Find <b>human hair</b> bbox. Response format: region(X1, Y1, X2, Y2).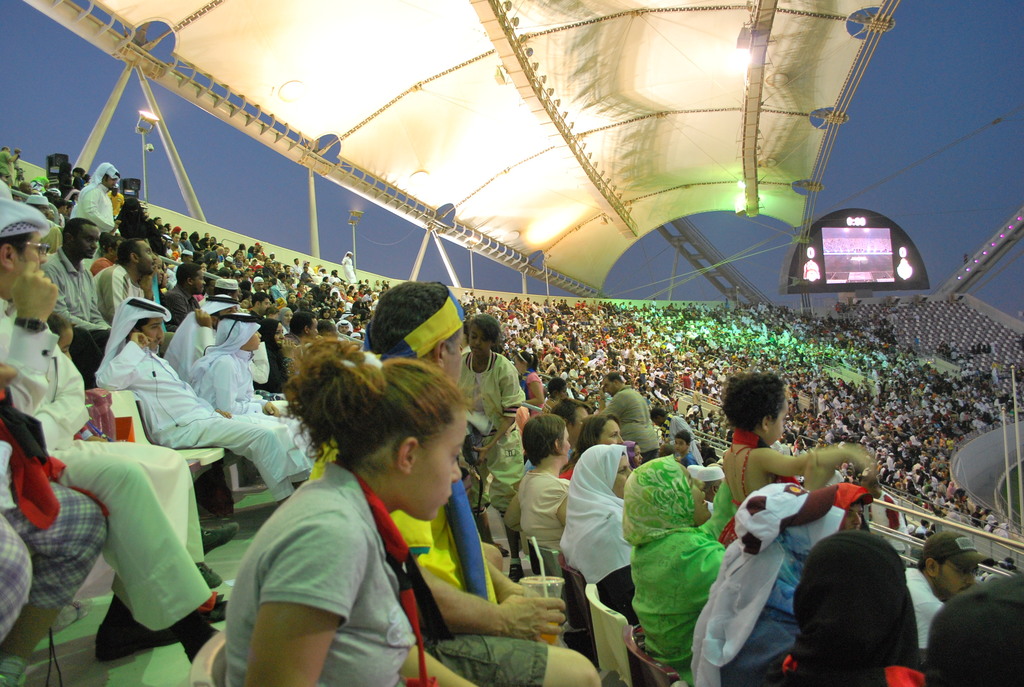
region(602, 372, 621, 383).
